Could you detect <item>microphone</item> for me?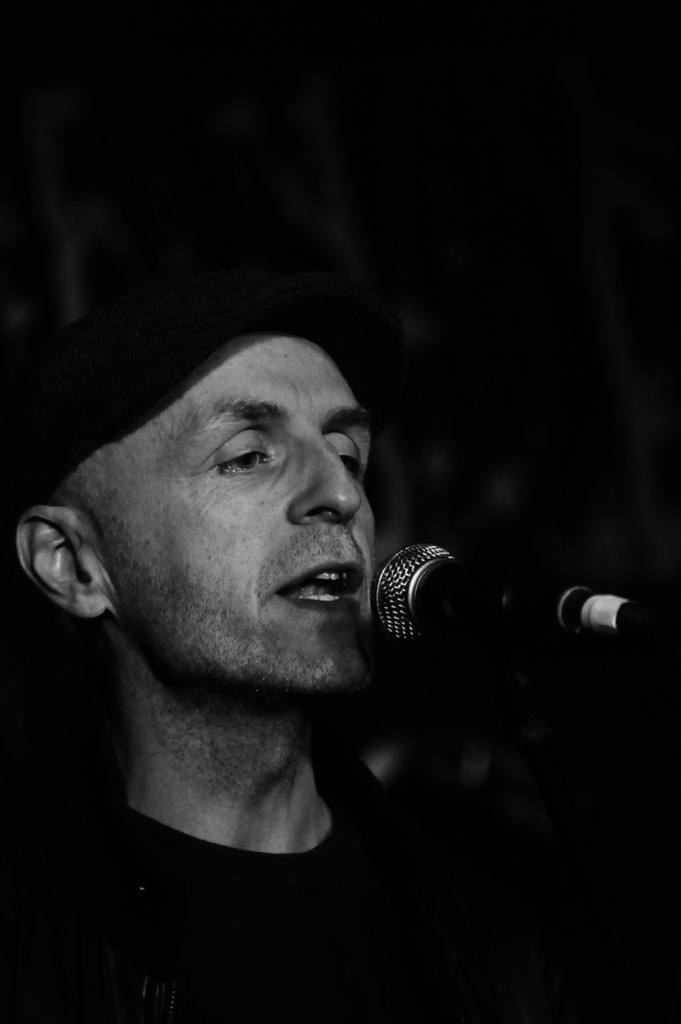
Detection result: 353 533 653 666.
